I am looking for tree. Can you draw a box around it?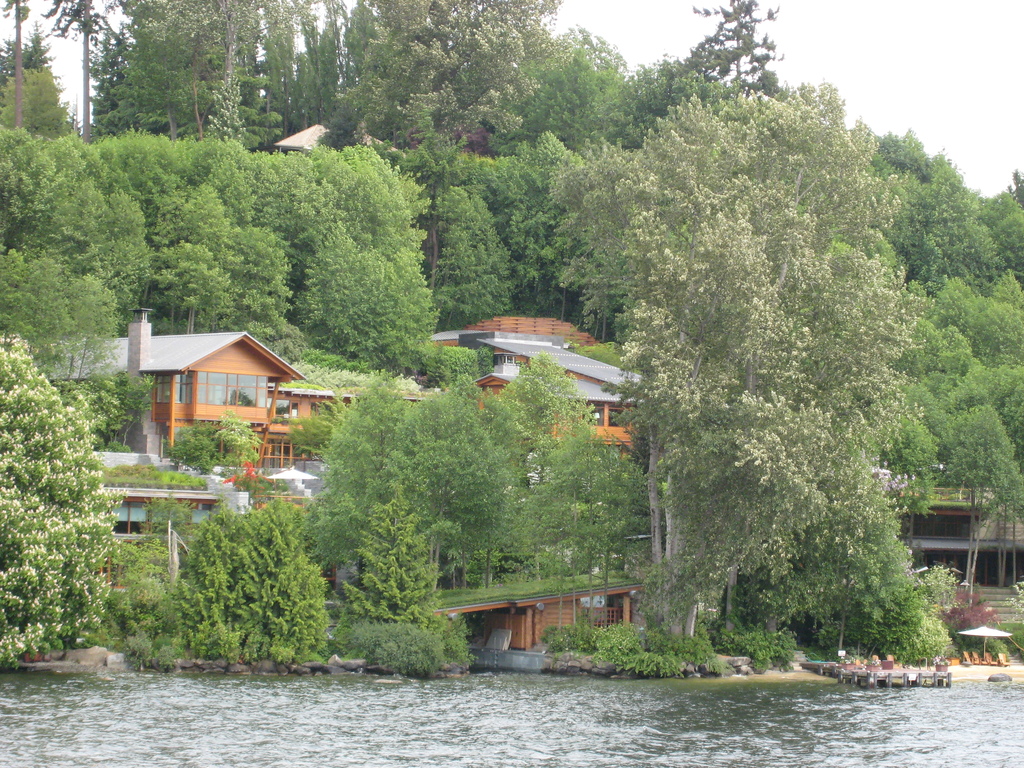
Sure, the bounding box is x1=4 y1=323 x2=120 y2=641.
